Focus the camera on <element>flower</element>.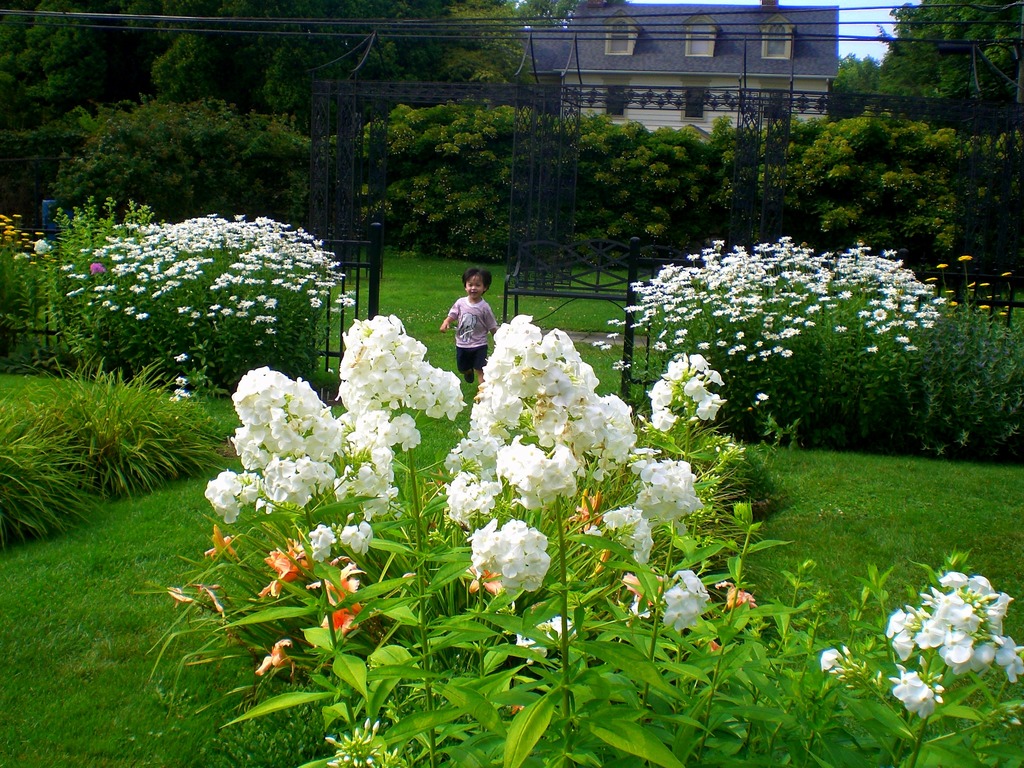
Focus region: bbox(172, 352, 191, 365).
